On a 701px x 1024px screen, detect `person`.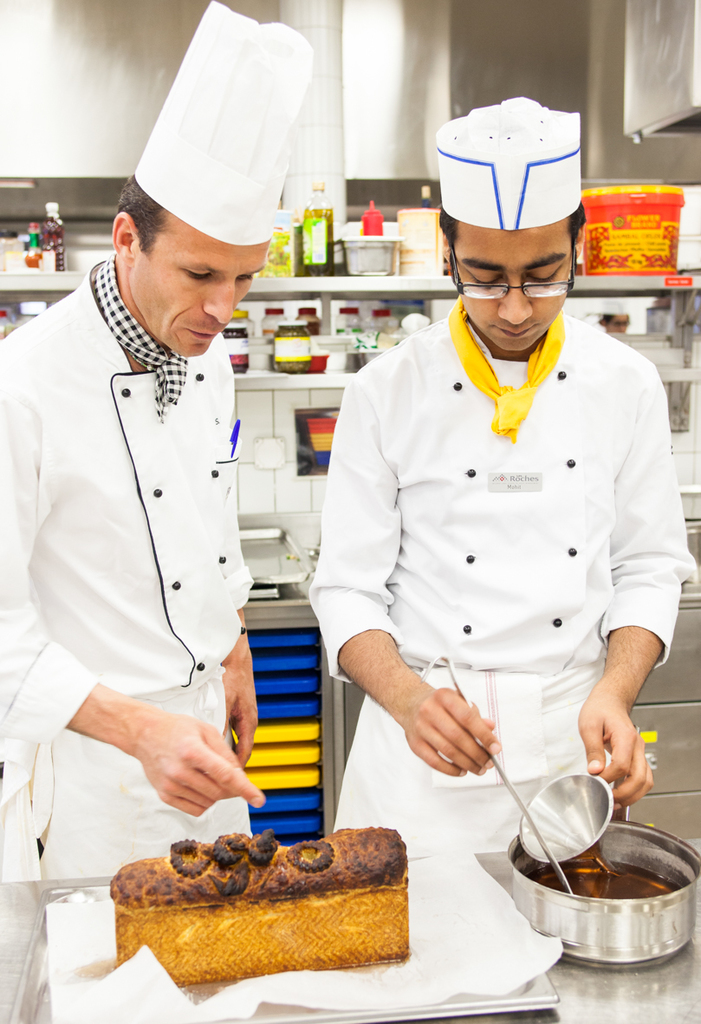
bbox=(0, 164, 266, 861).
